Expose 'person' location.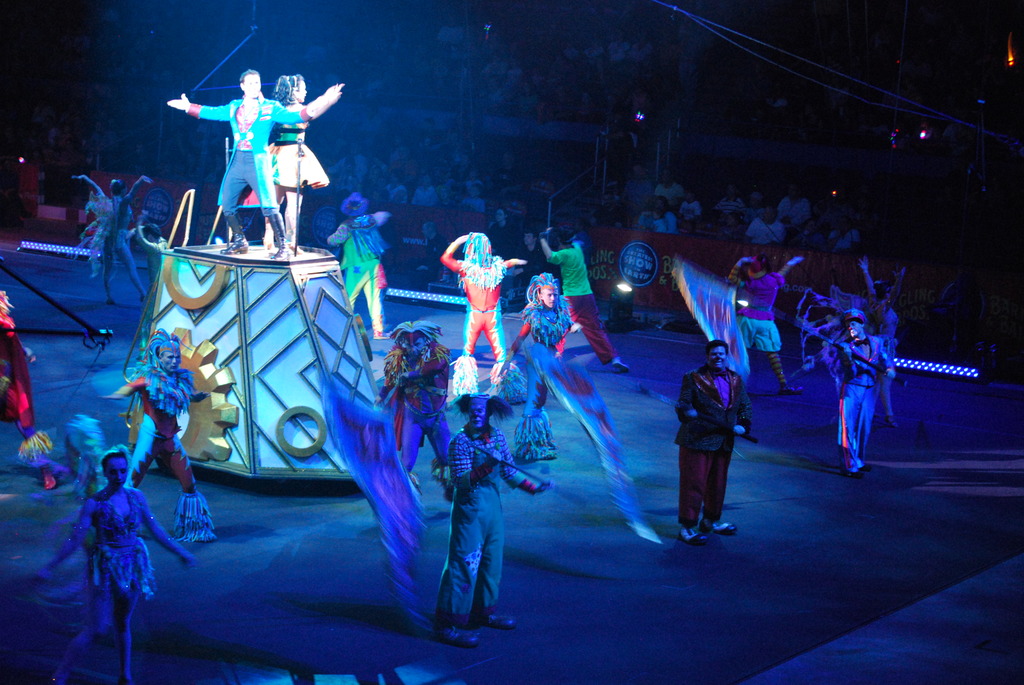
Exposed at x1=818, y1=314, x2=894, y2=466.
